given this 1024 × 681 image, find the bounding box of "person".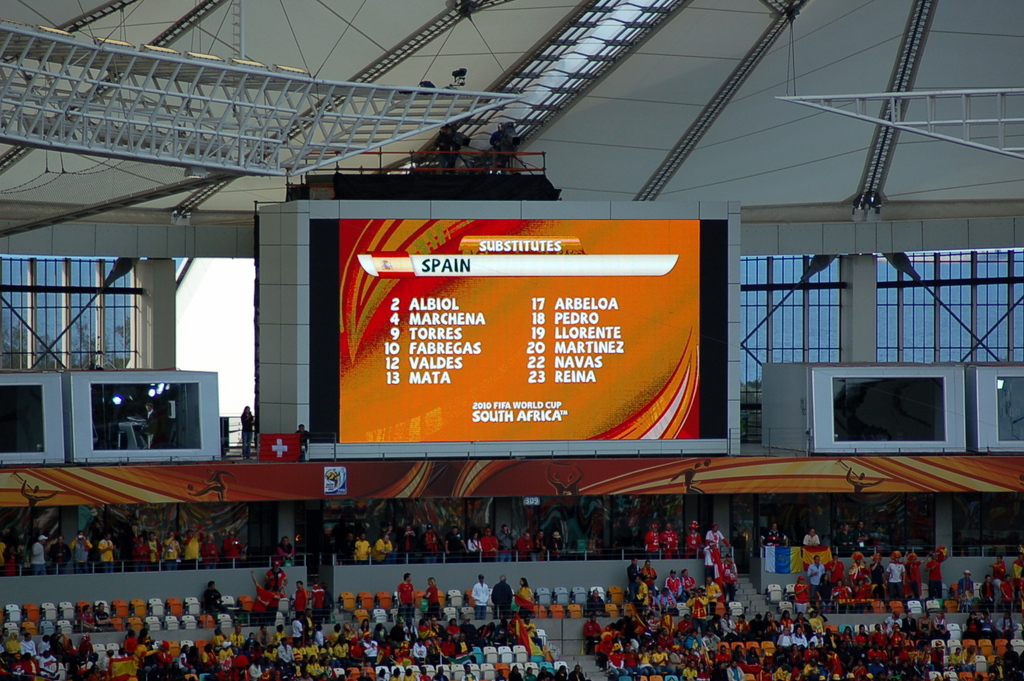
(left=467, top=575, right=492, bottom=619).
